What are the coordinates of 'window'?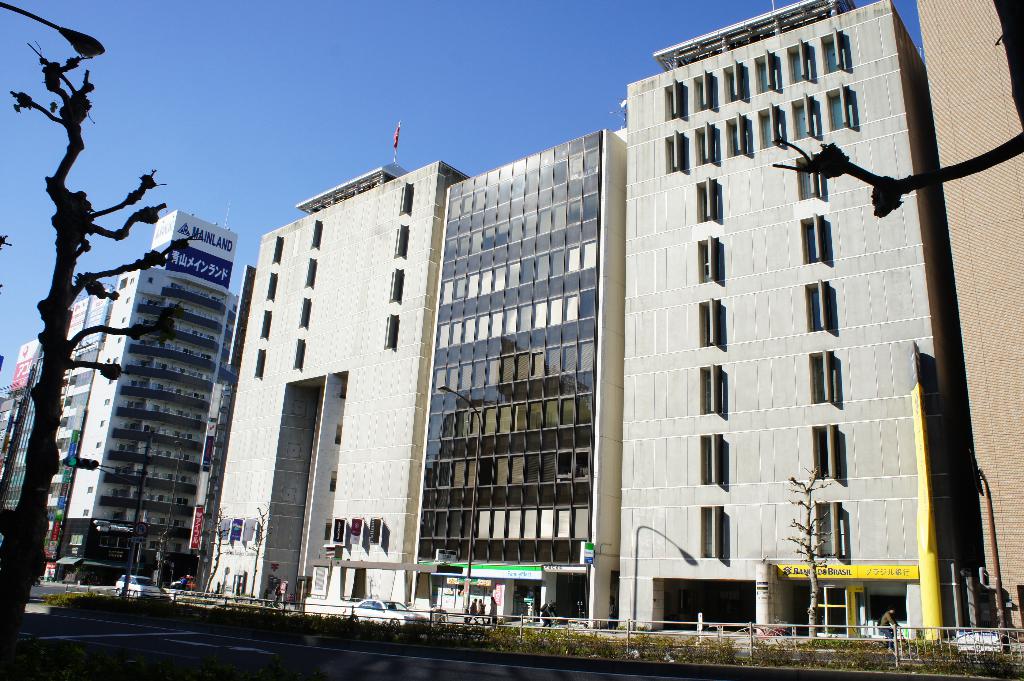
left=817, top=420, right=838, bottom=485.
